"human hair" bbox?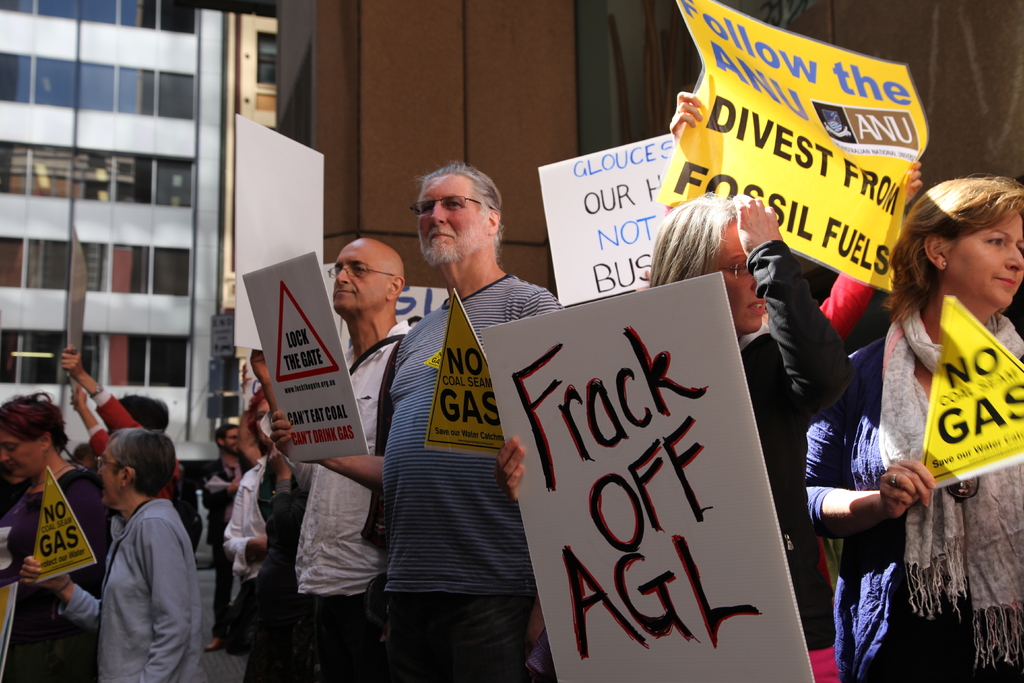
crop(68, 443, 91, 466)
